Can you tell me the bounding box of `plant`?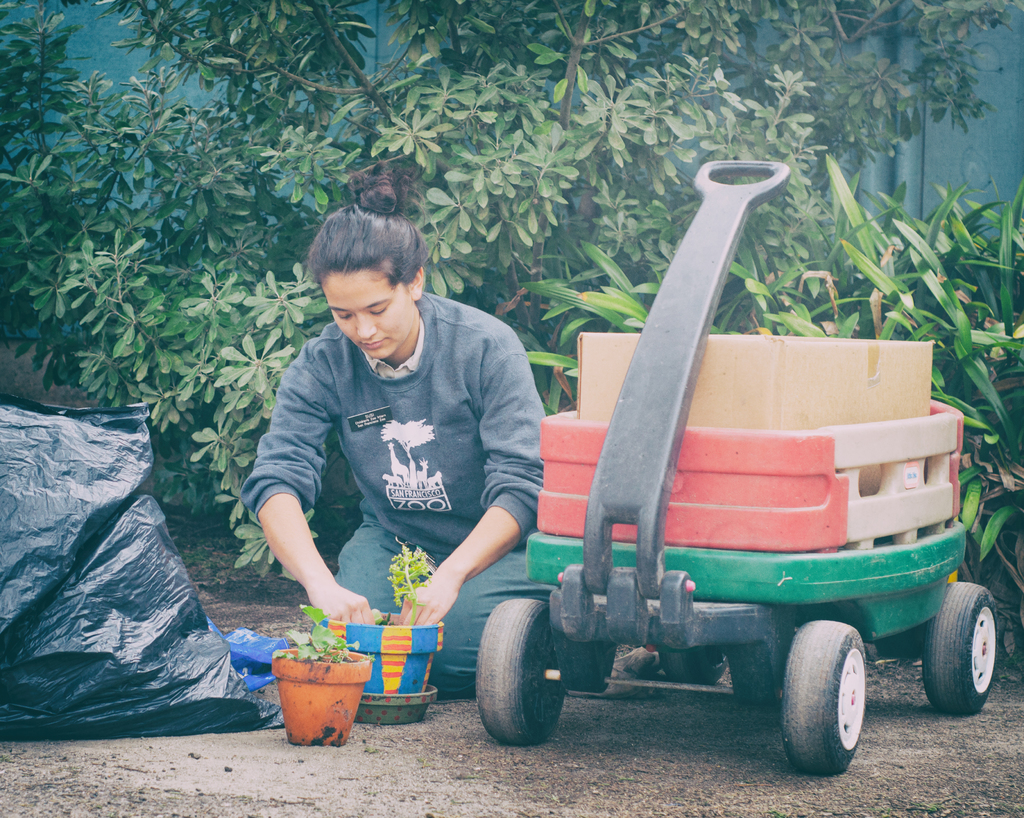
box=[387, 544, 450, 627].
